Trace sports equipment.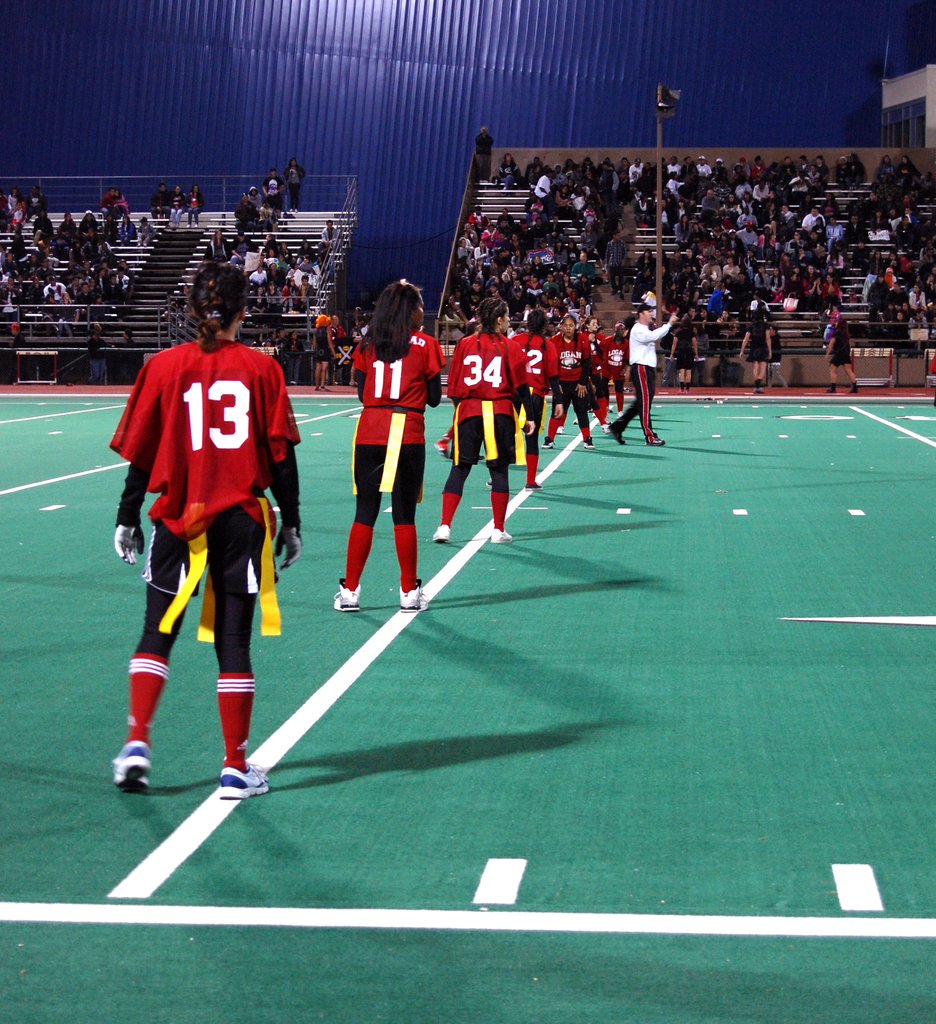
Traced to [x1=275, y1=520, x2=306, y2=573].
